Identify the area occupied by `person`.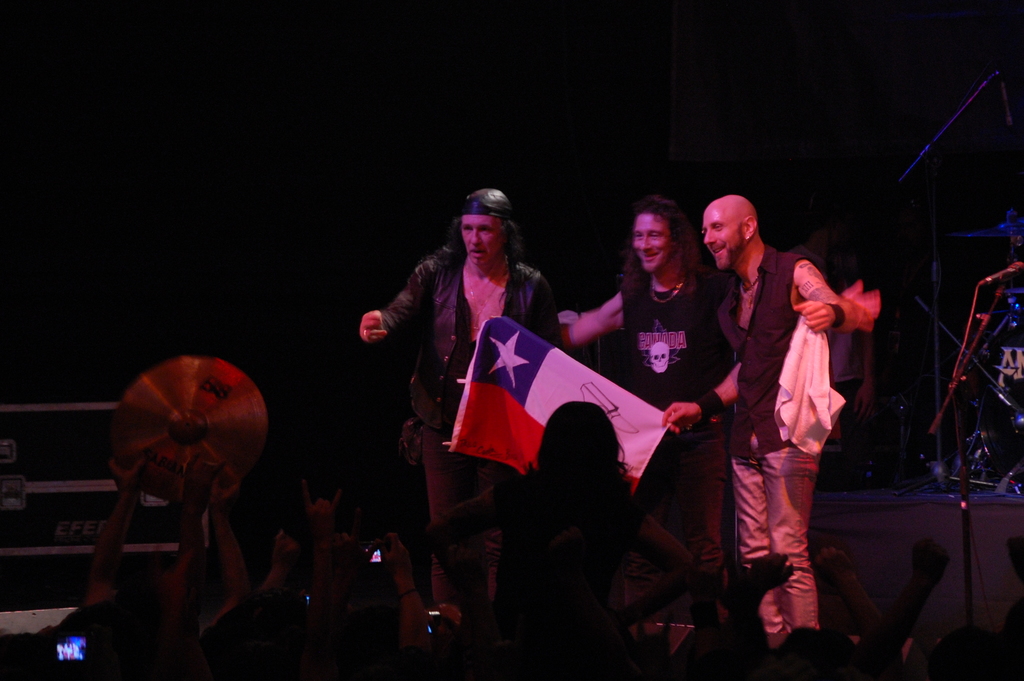
Area: select_region(661, 188, 850, 674).
